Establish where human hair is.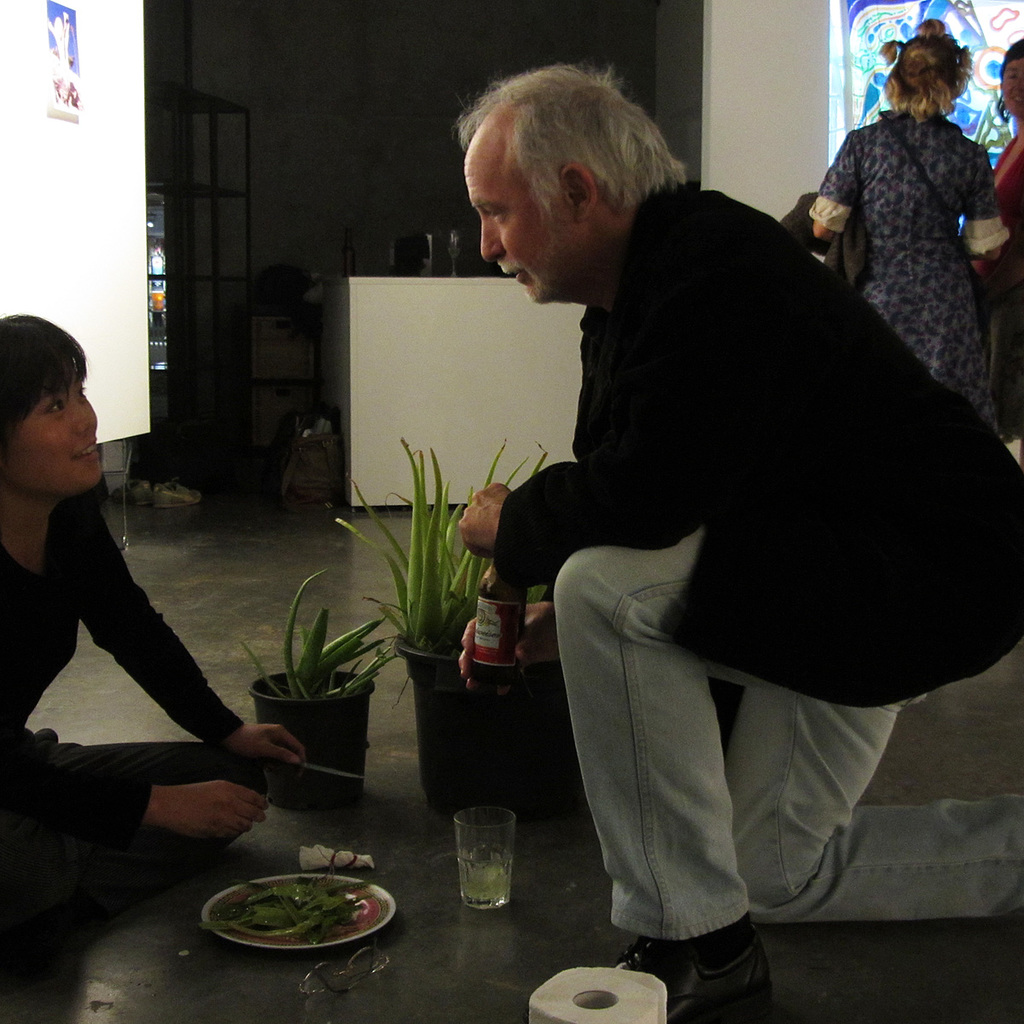
Established at select_region(1003, 31, 1023, 85).
